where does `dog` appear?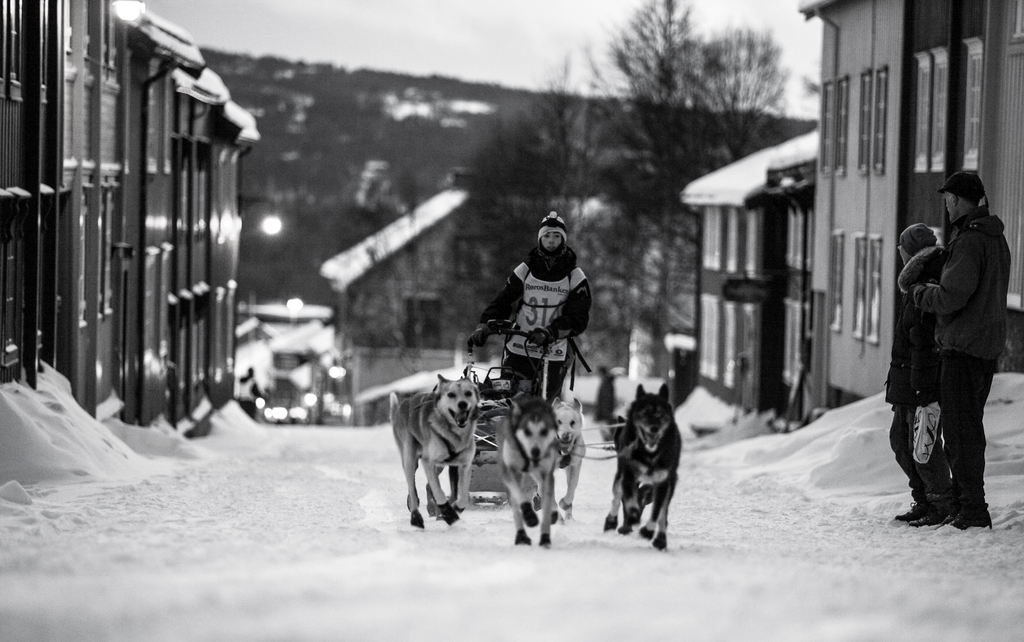
Appears at bbox(604, 383, 682, 553).
